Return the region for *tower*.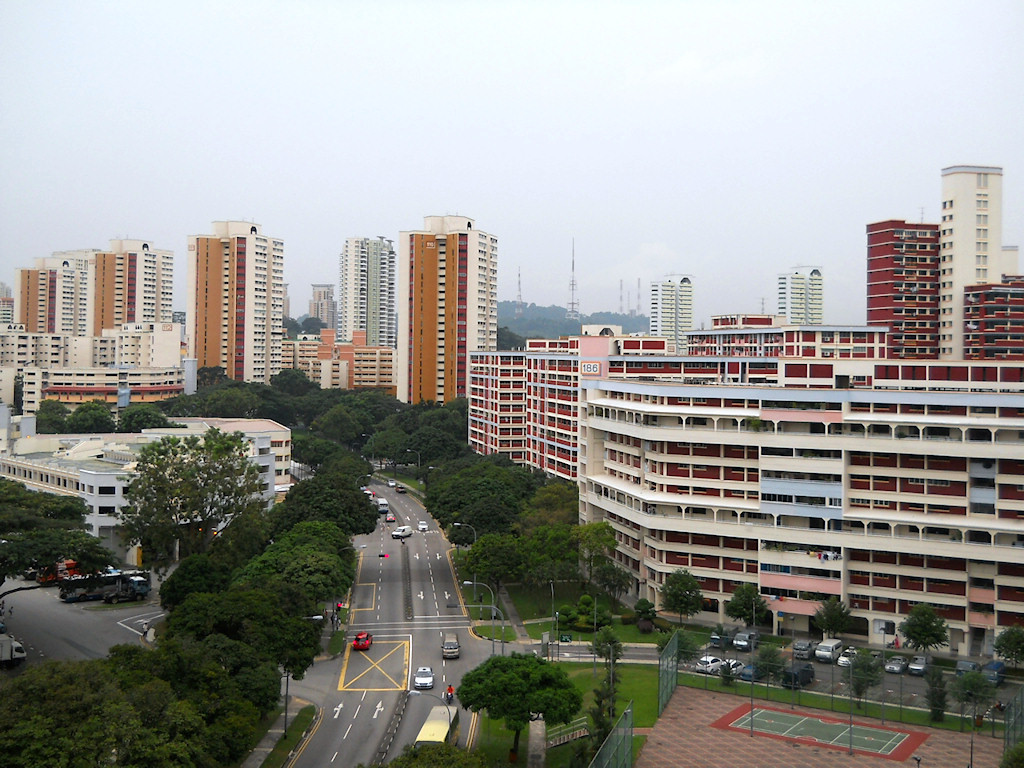
bbox(937, 160, 1023, 365).
